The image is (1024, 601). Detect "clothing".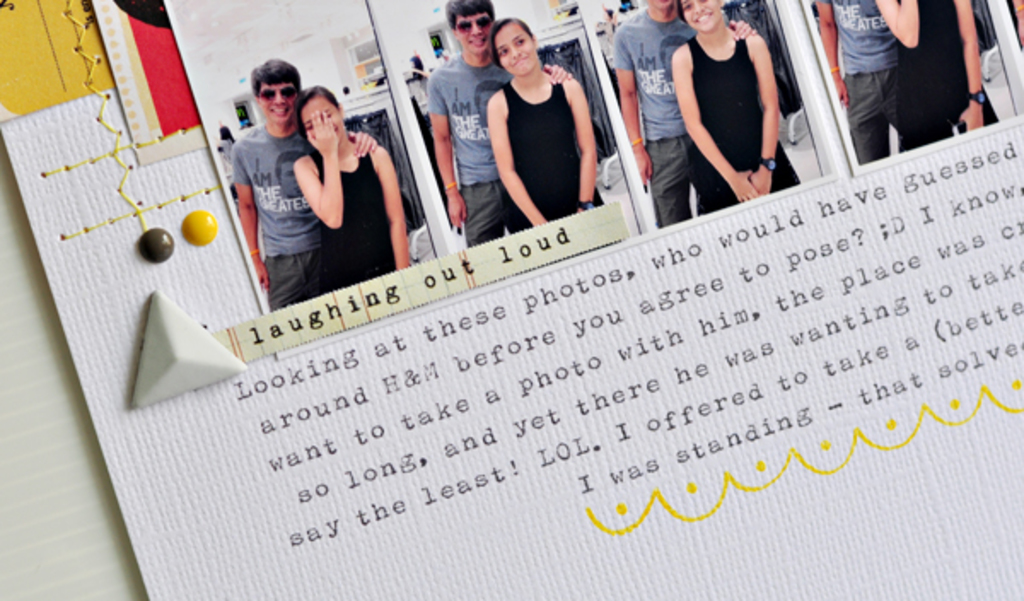
Detection: rect(841, 65, 898, 166).
